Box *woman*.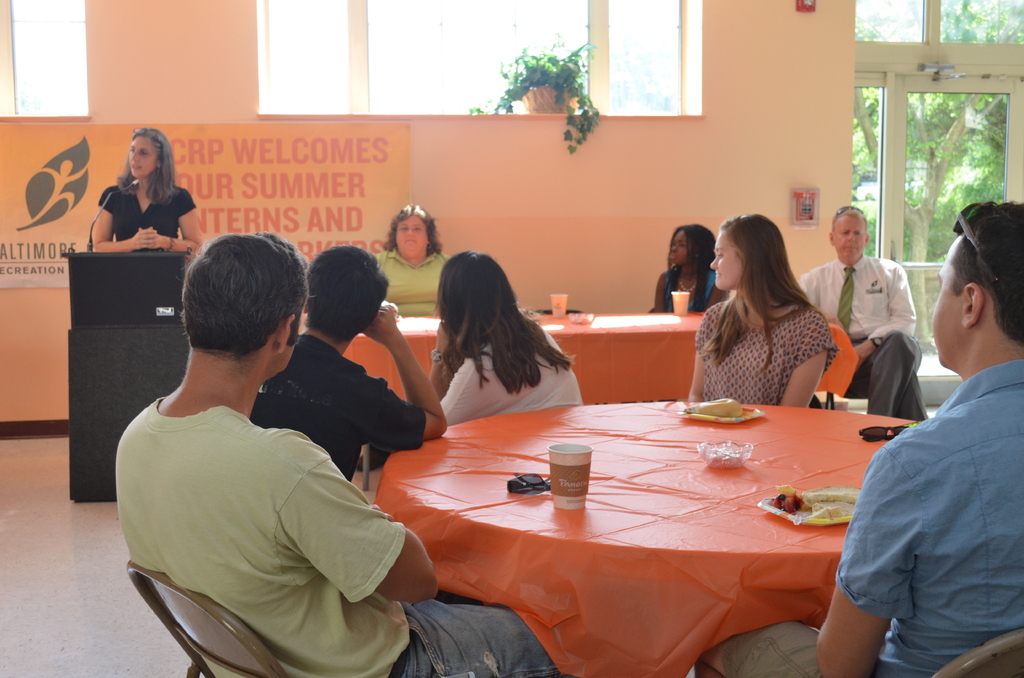
375 204 451 318.
